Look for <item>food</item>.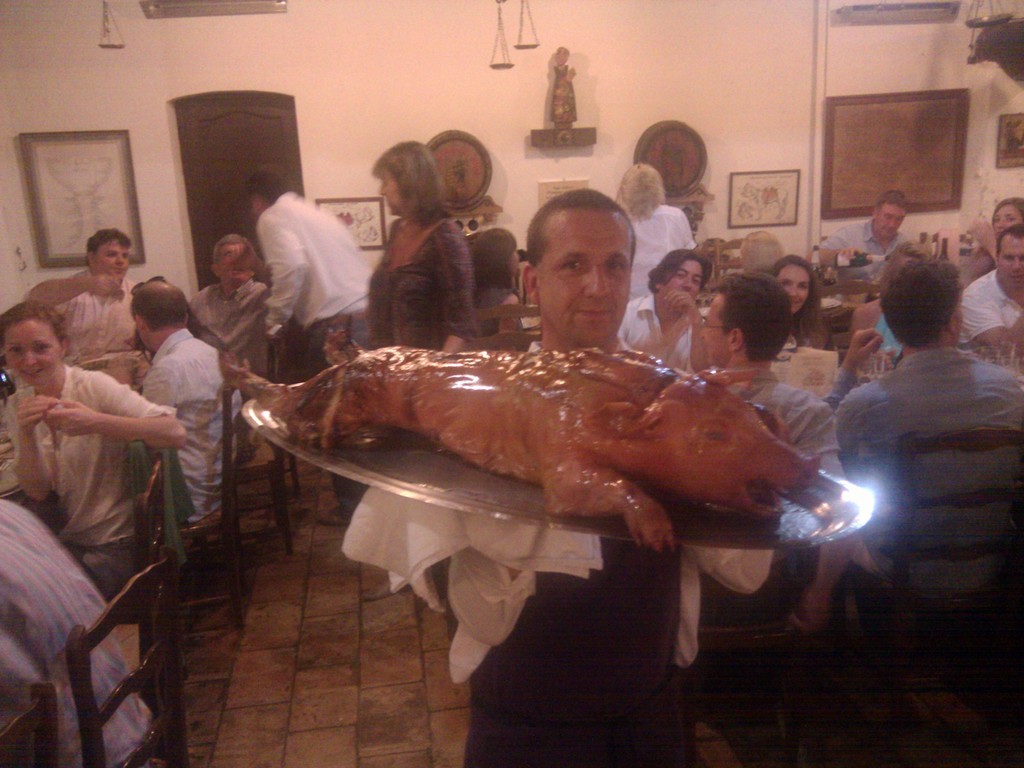
Found: bbox=(226, 322, 822, 539).
